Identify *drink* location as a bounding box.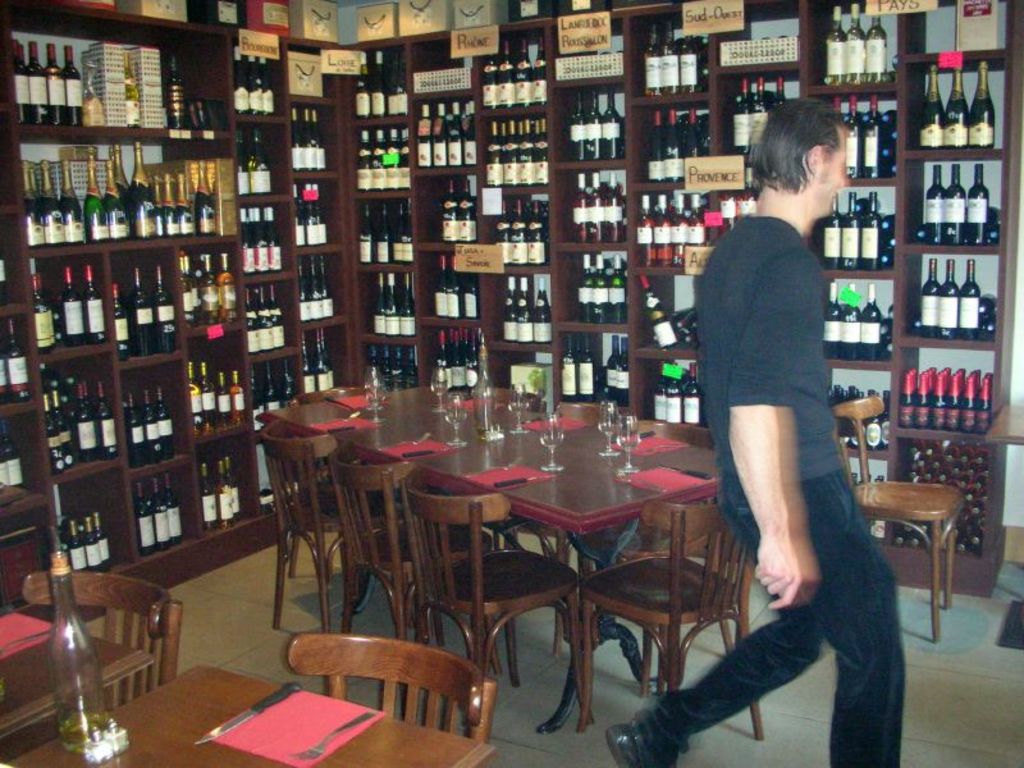
163:472:183:543.
